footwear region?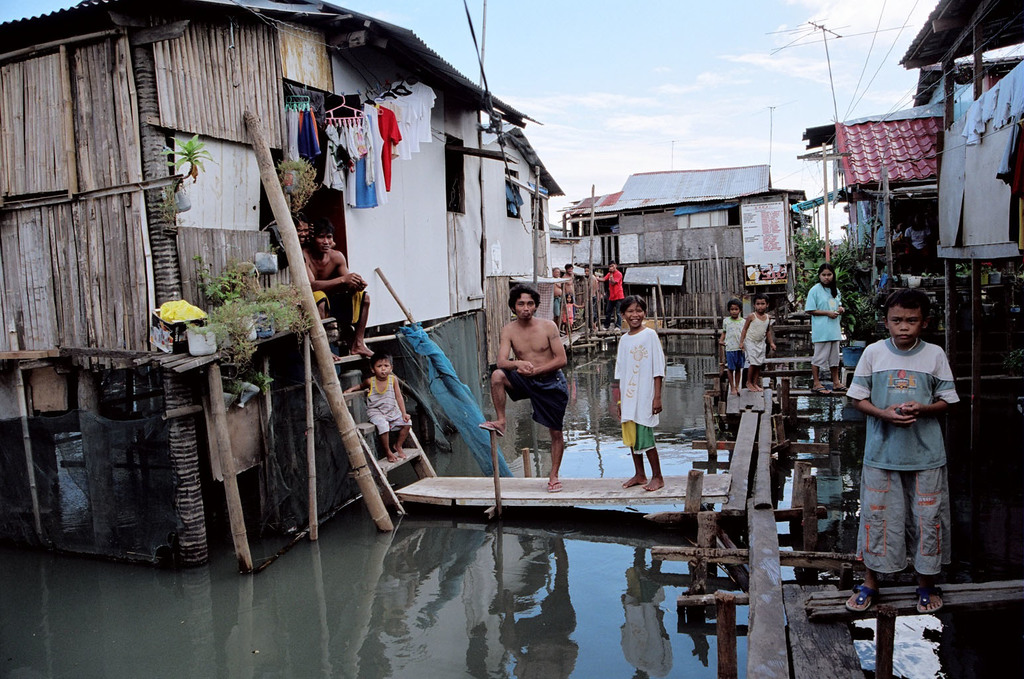
box(546, 479, 564, 490)
